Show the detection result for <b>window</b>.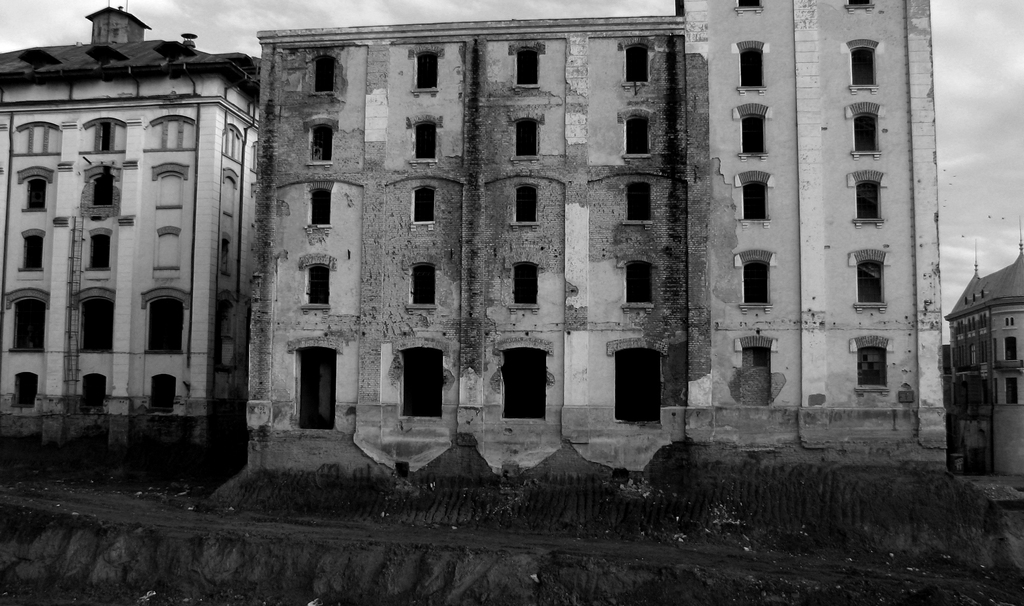
box(308, 126, 333, 165).
